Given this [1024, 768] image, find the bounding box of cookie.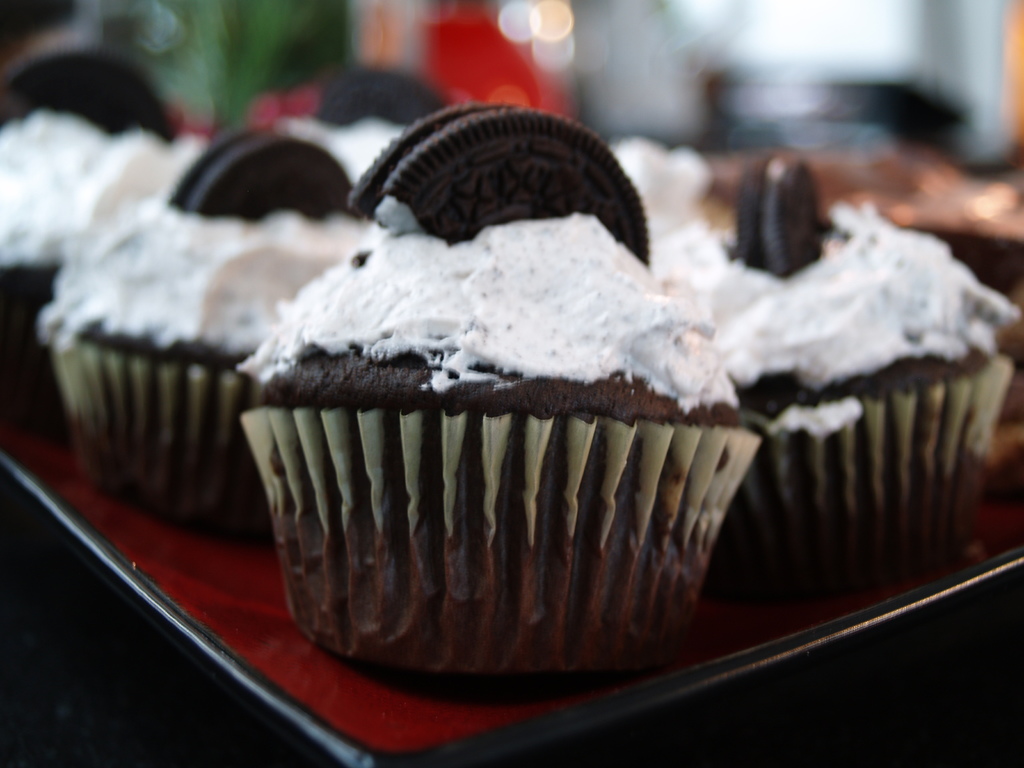
0 46 174 139.
